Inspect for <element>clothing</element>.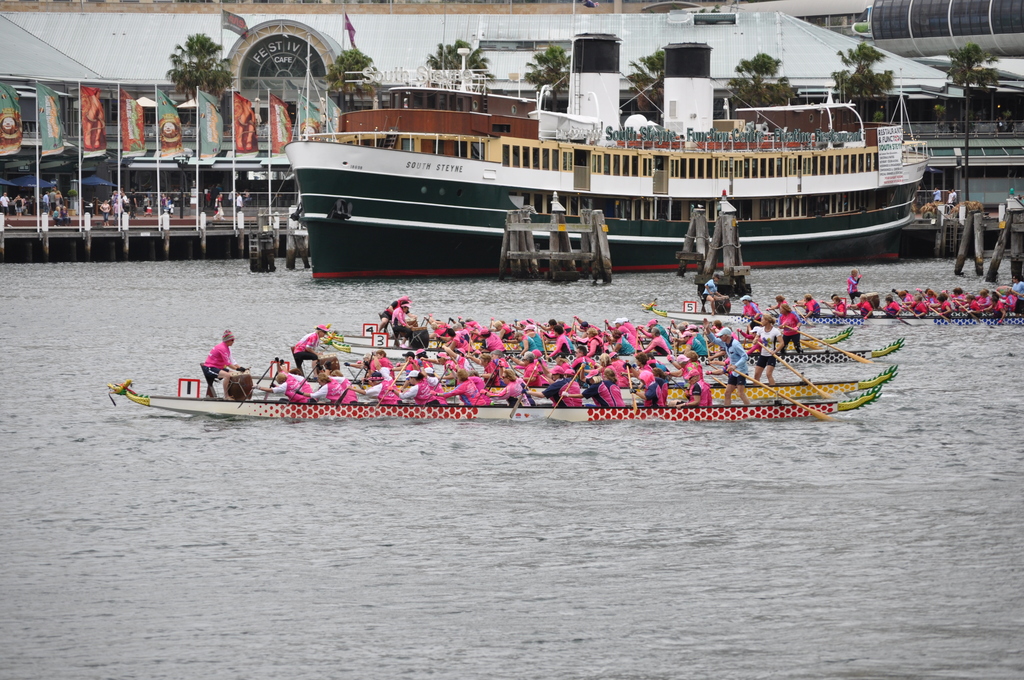
Inspection: box=[905, 290, 913, 312].
